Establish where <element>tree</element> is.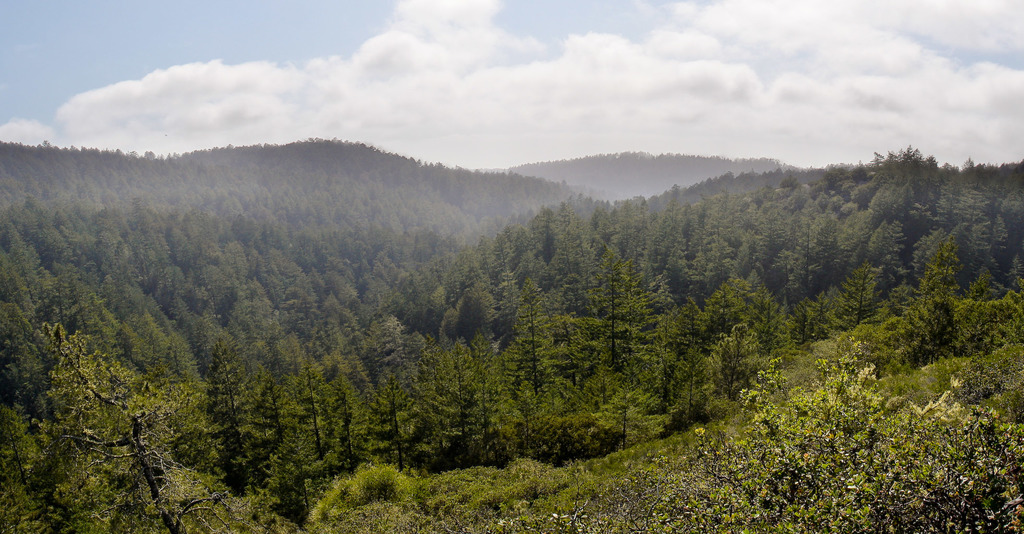
Established at 37 305 204 533.
